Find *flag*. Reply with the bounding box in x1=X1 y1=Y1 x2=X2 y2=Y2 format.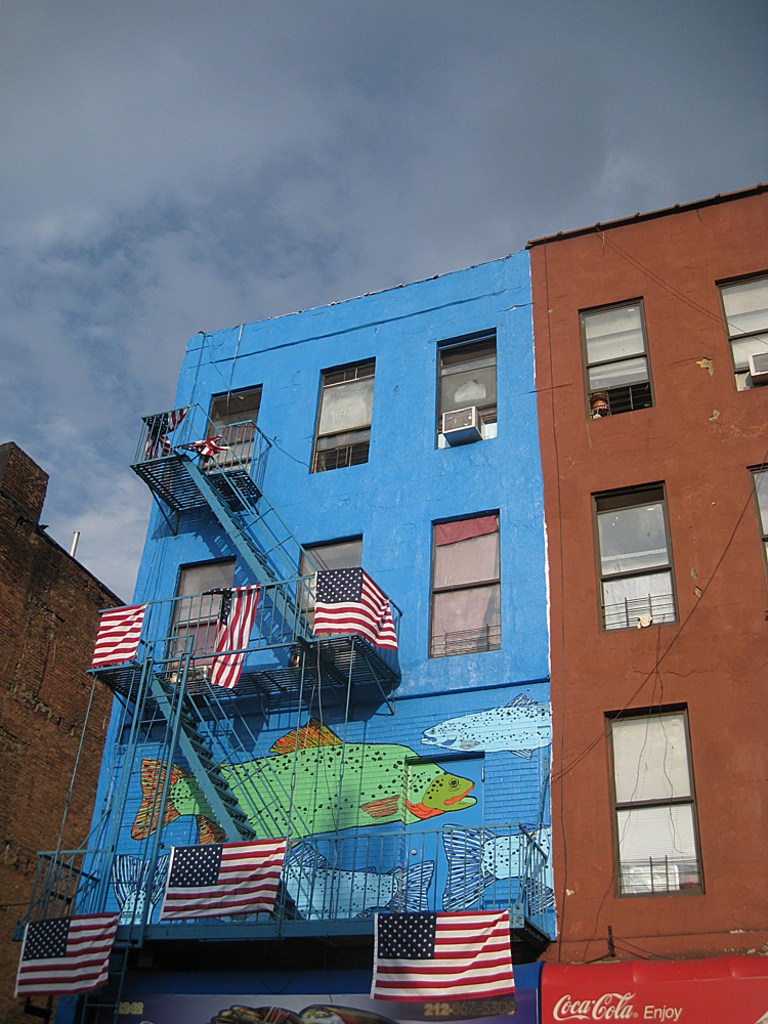
x1=314 y1=568 x2=400 y2=652.
